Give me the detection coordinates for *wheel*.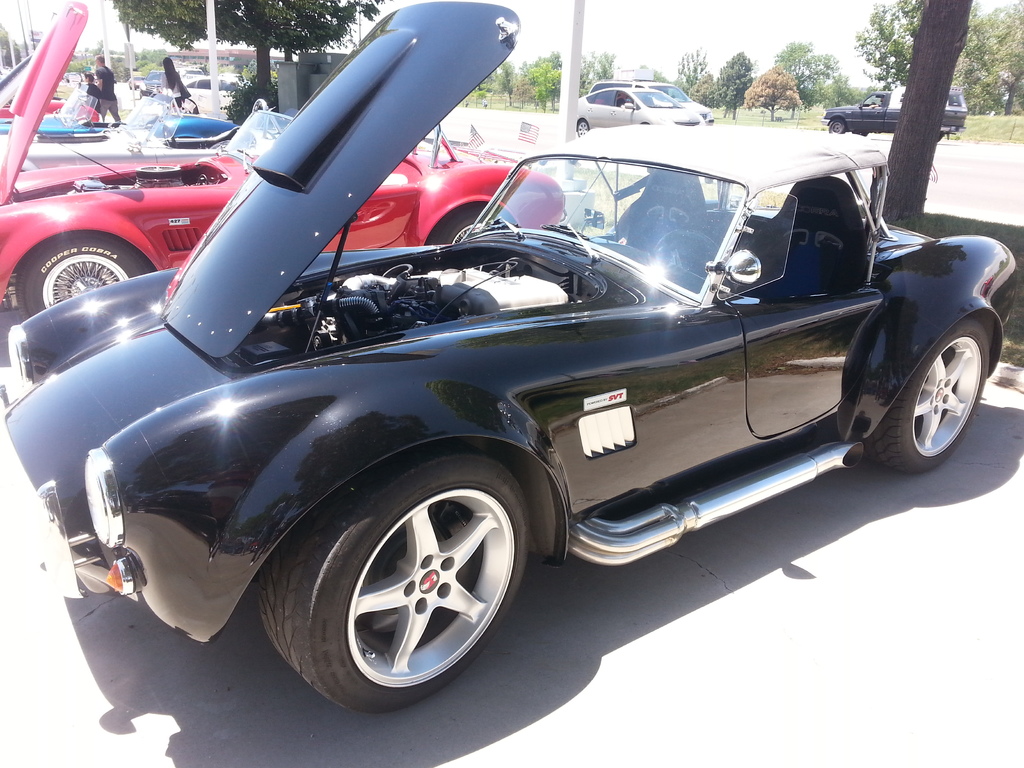
(861, 325, 985, 474).
